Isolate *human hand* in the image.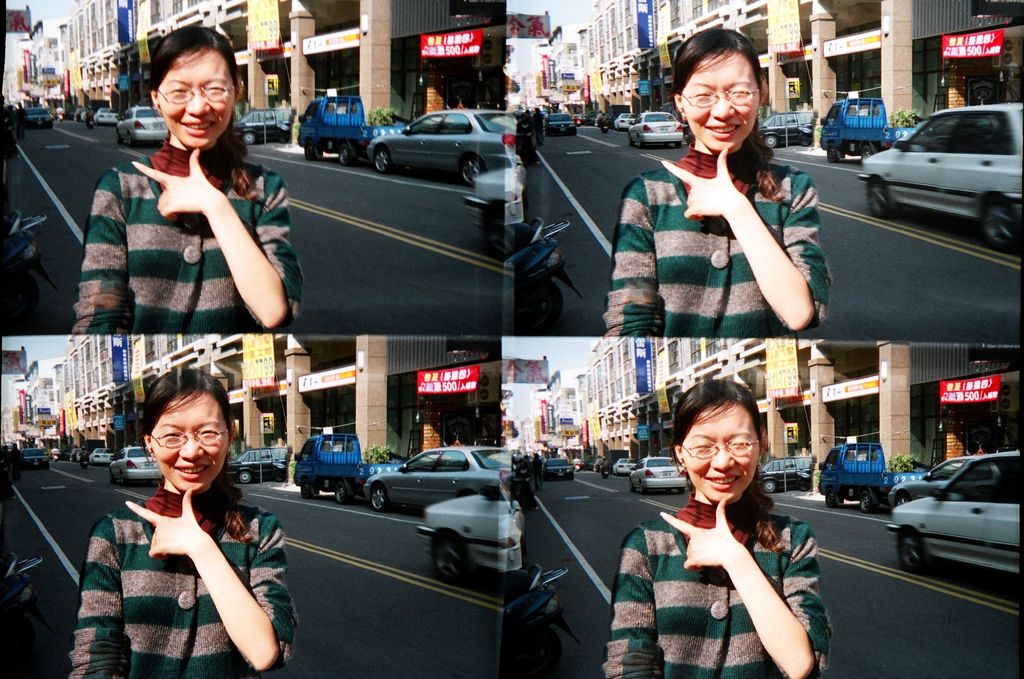
Isolated region: box(658, 145, 744, 224).
